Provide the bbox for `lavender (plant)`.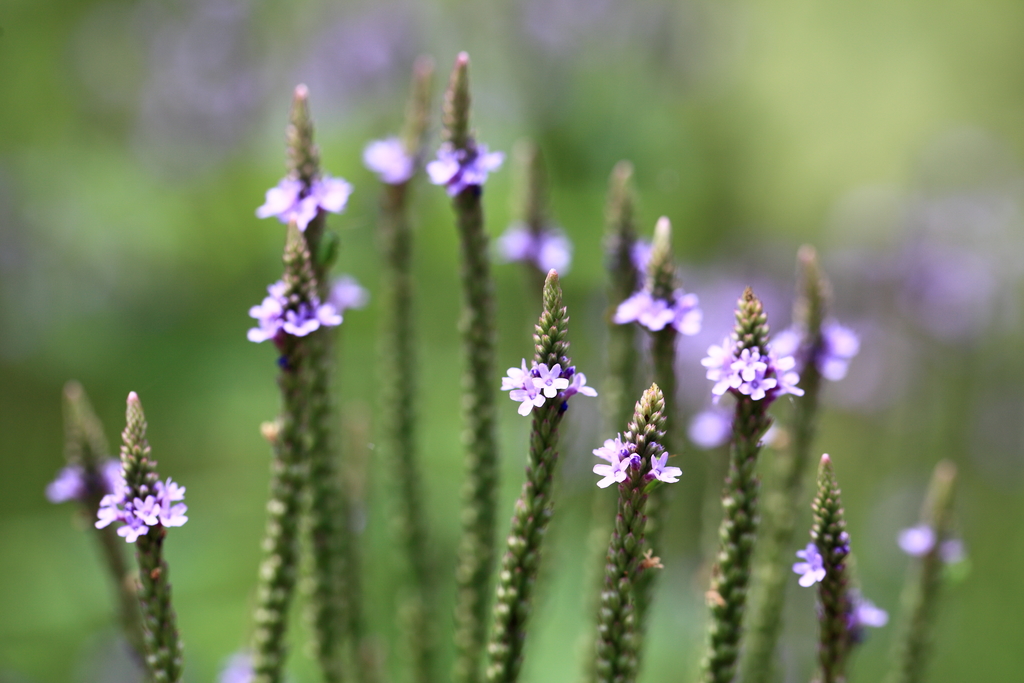
bbox=(607, 211, 719, 488).
